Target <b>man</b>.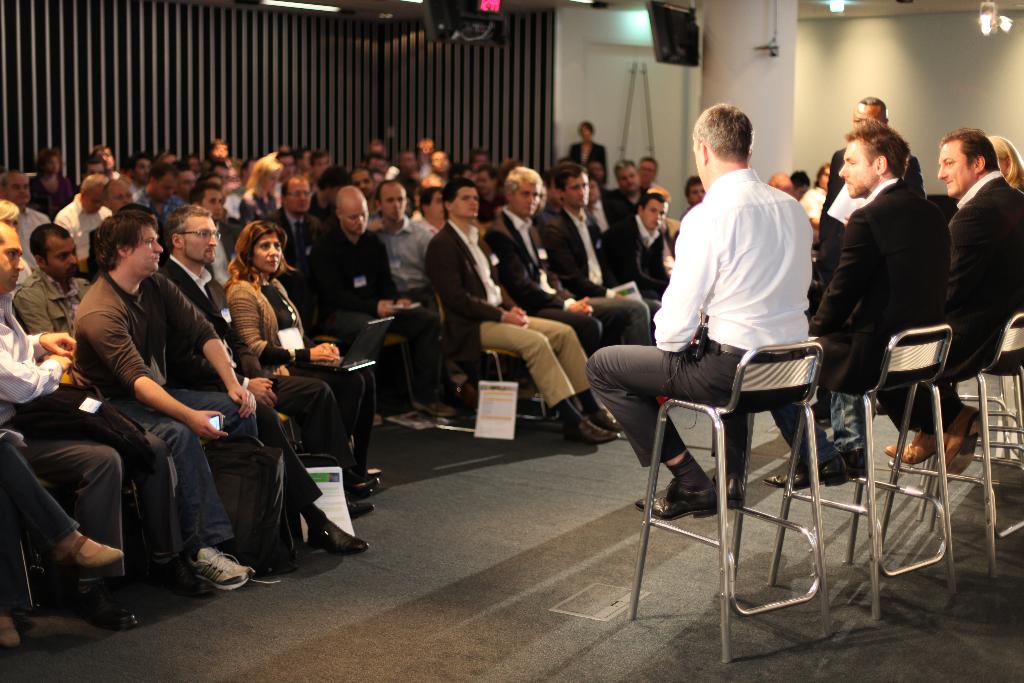
Target region: bbox=[70, 206, 259, 604].
